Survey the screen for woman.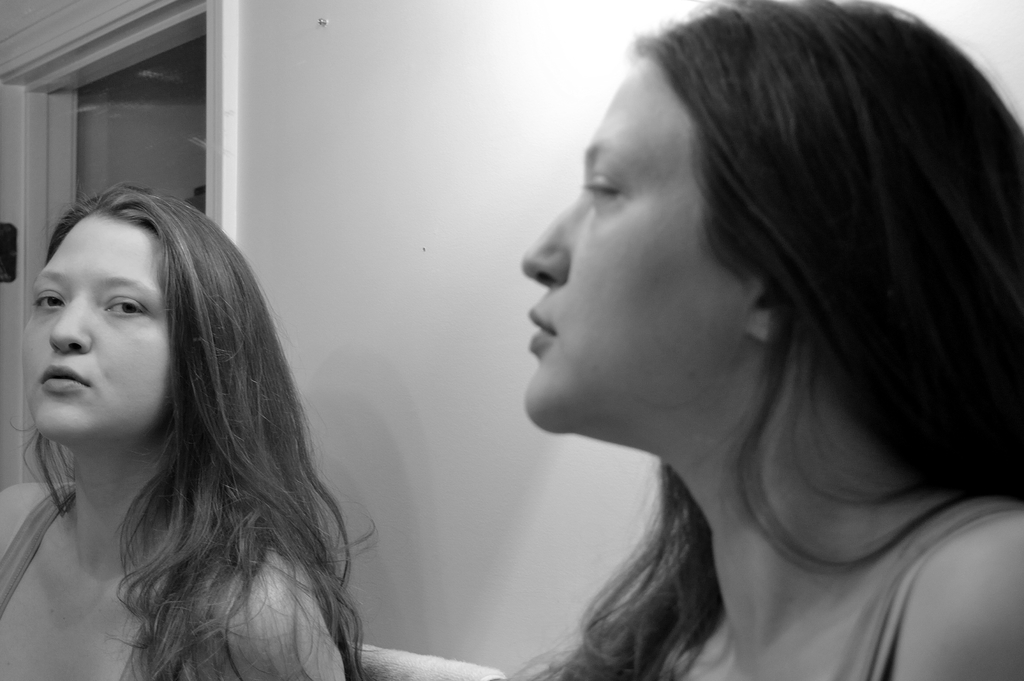
Survey found: box=[0, 179, 379, 680].
